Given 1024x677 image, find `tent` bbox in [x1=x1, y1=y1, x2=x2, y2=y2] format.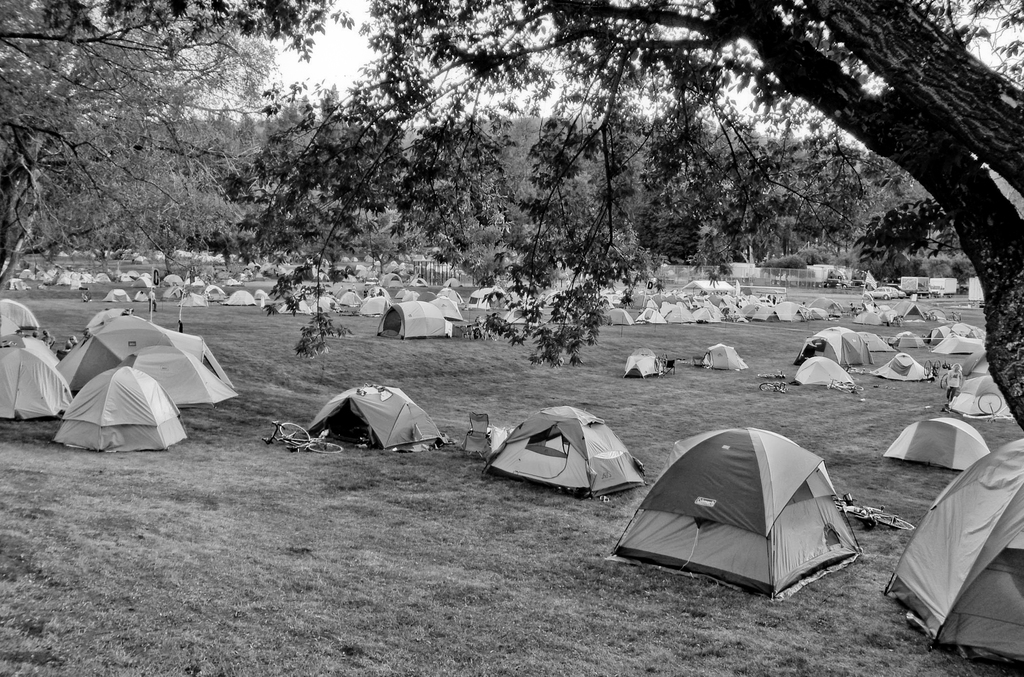
[x1=614, y1=439, x2=872, y2=595].
